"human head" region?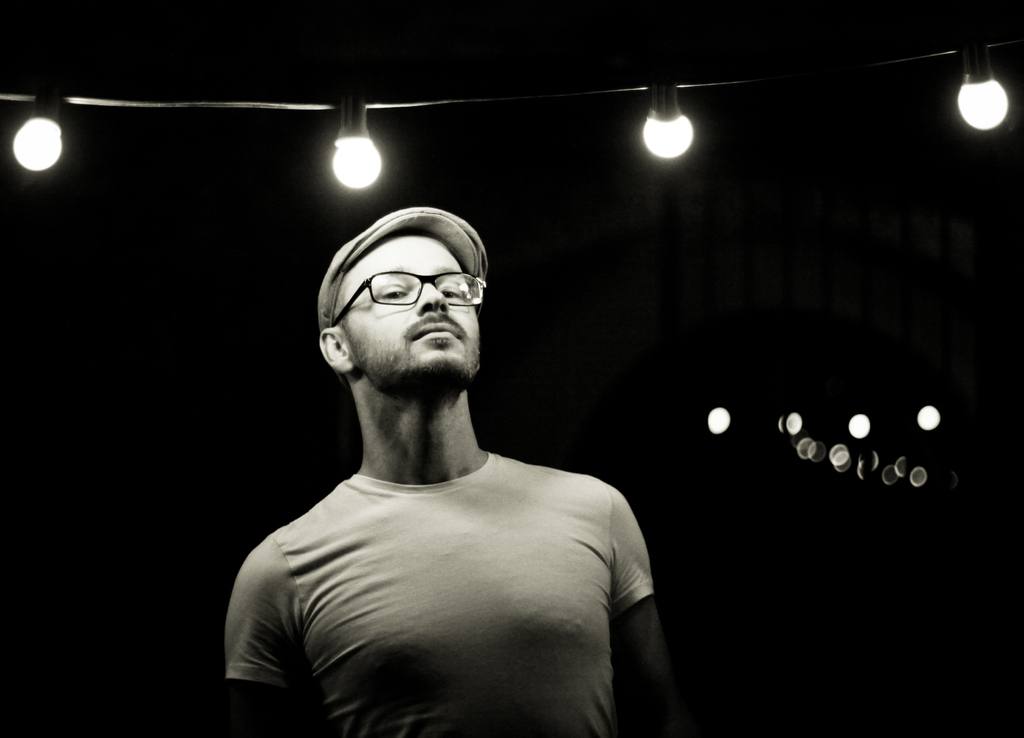
bbox(308, 203, 485, 358)
